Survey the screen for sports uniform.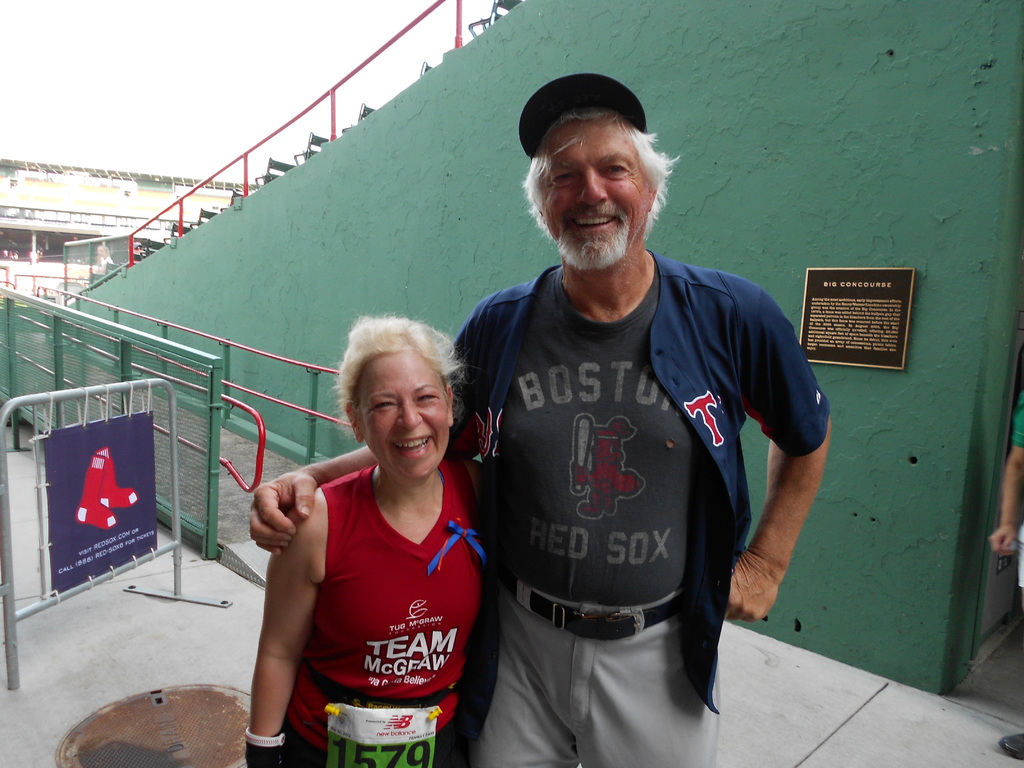
Survey found: x1=246 y1=465 x2=481 y2=767.
